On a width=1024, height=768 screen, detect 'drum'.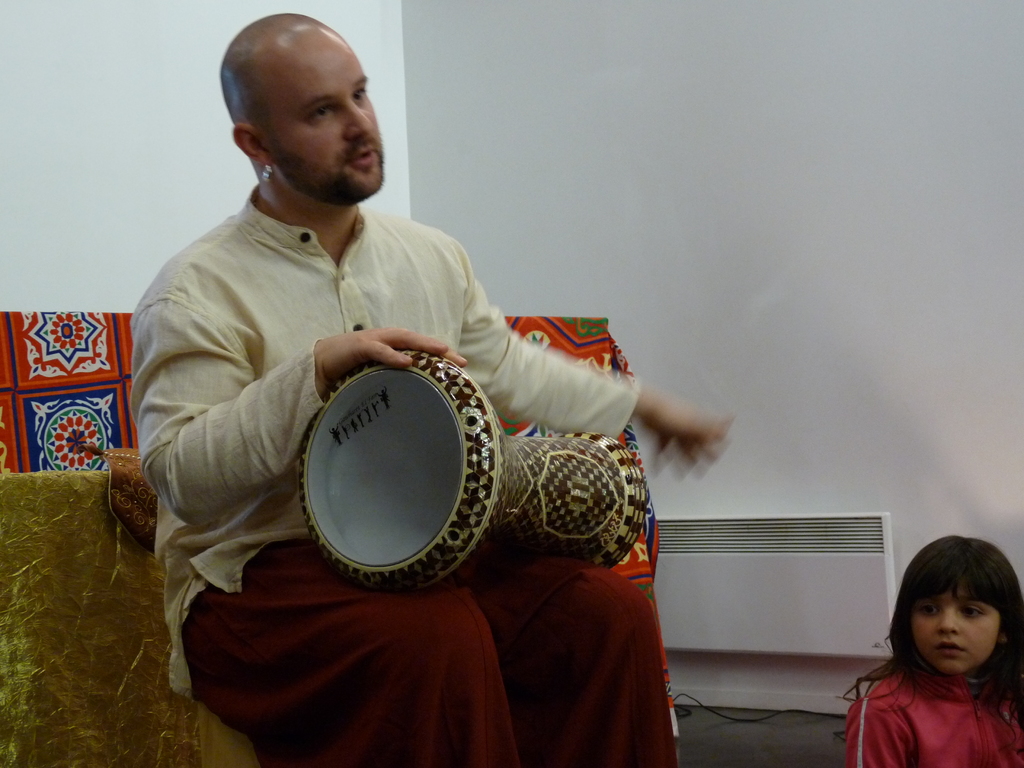
(x1=300, y1=352, x2=652, y2=595).
